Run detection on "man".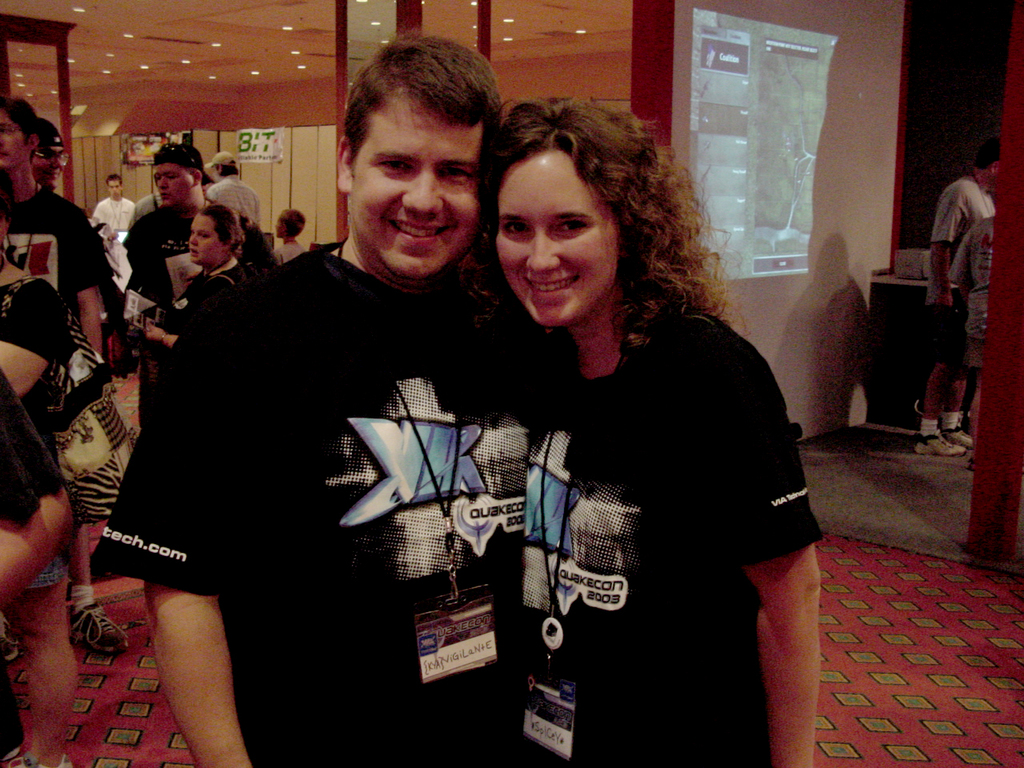
Result: bbox(198, 154, 264, 226).
